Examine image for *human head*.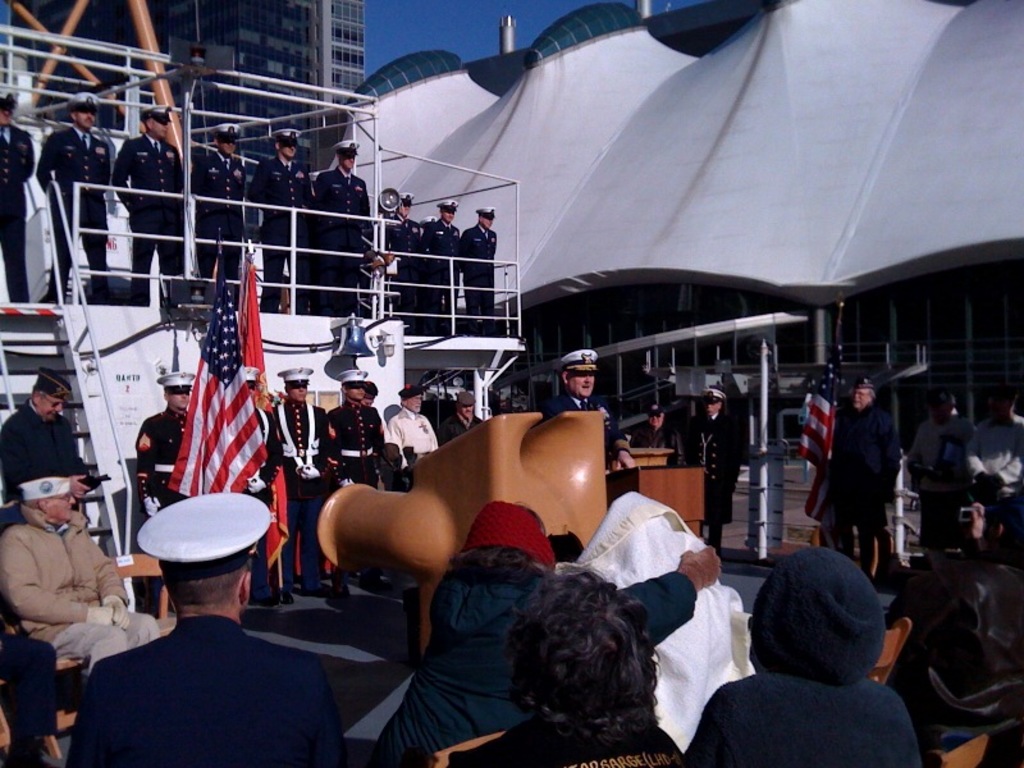
Examination result: pyautogui.locateOnScreen(278, 367, 315, 406).
